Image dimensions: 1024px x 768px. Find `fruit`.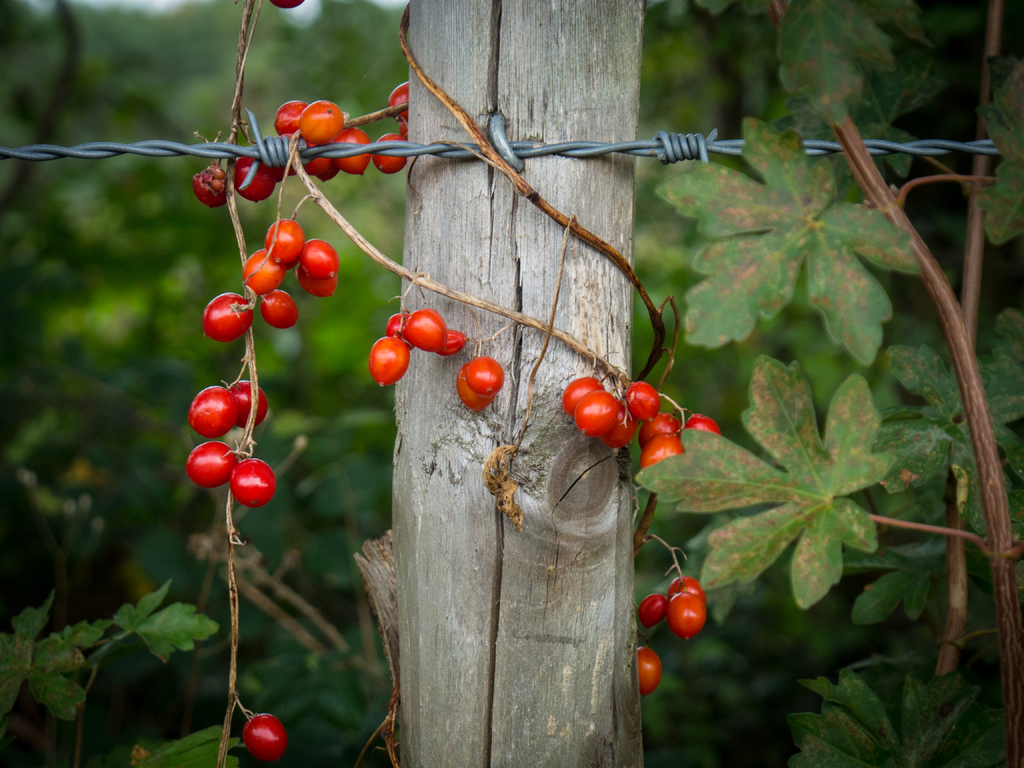
(386, 79, 415, 119).
